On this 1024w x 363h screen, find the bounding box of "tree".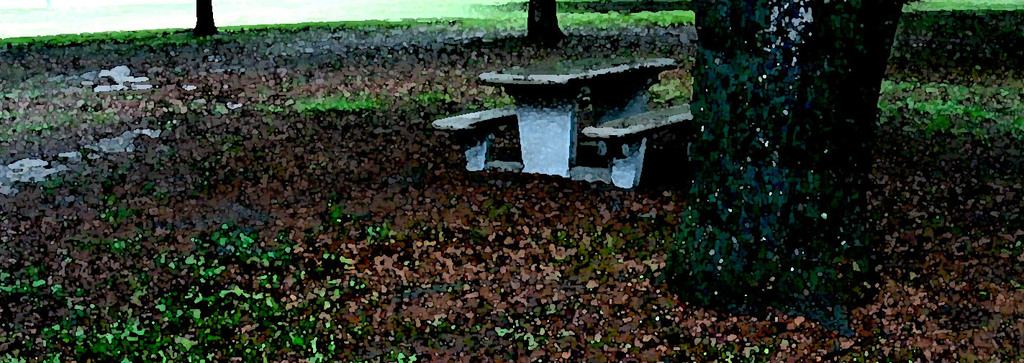
Bounding box: [524,0,566,45].
